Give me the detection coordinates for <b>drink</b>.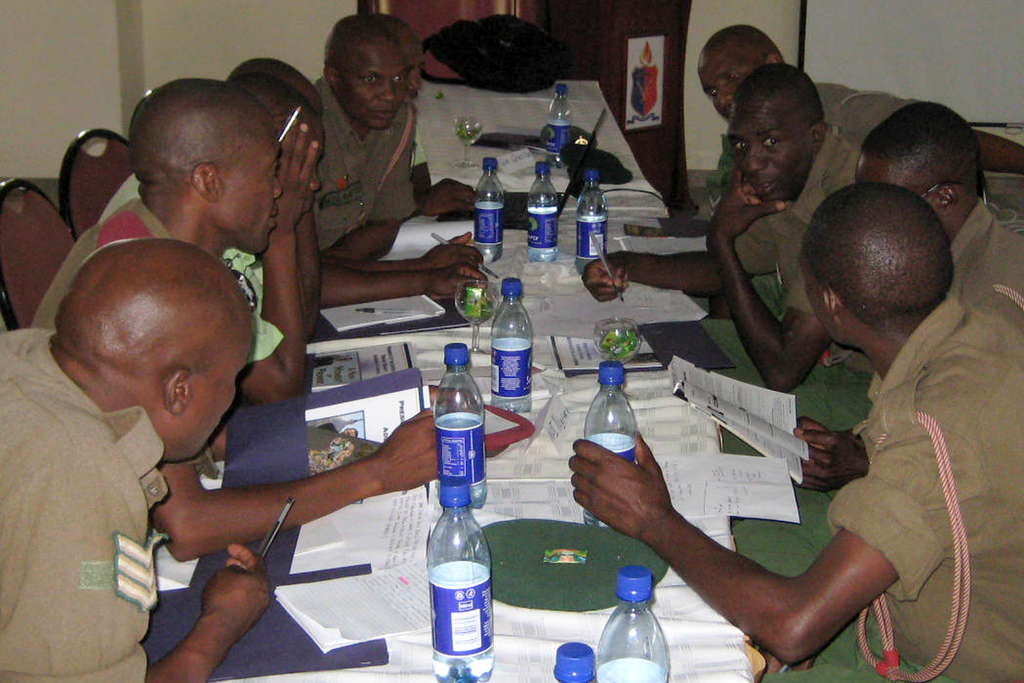
(577, 169, 607, 274).
